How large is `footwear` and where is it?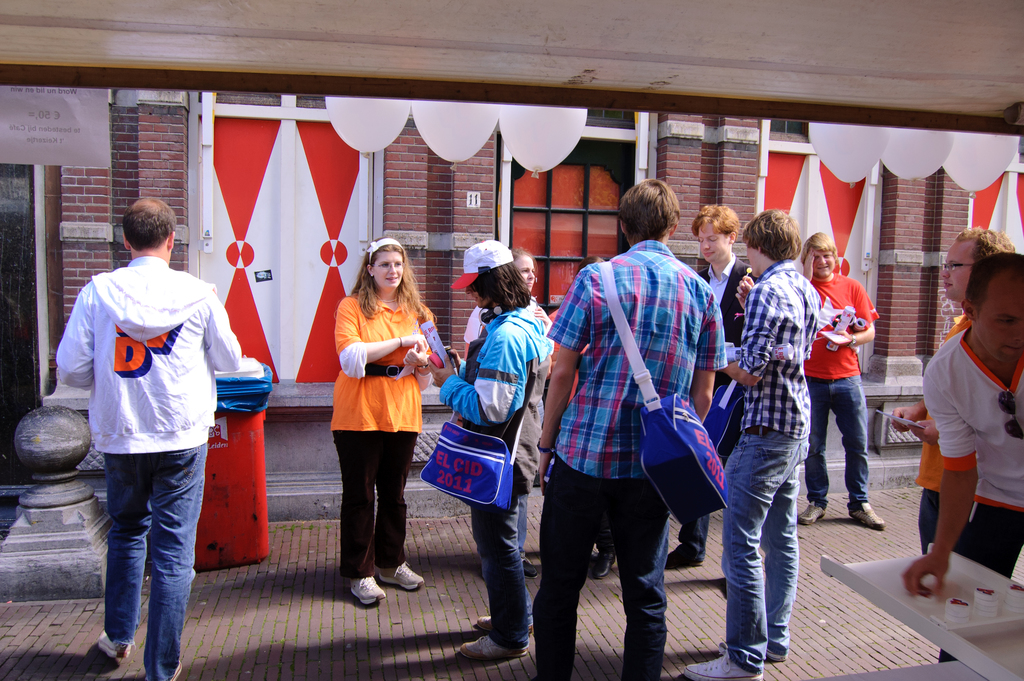
Bounding box: 379, 562, 428, 588.
